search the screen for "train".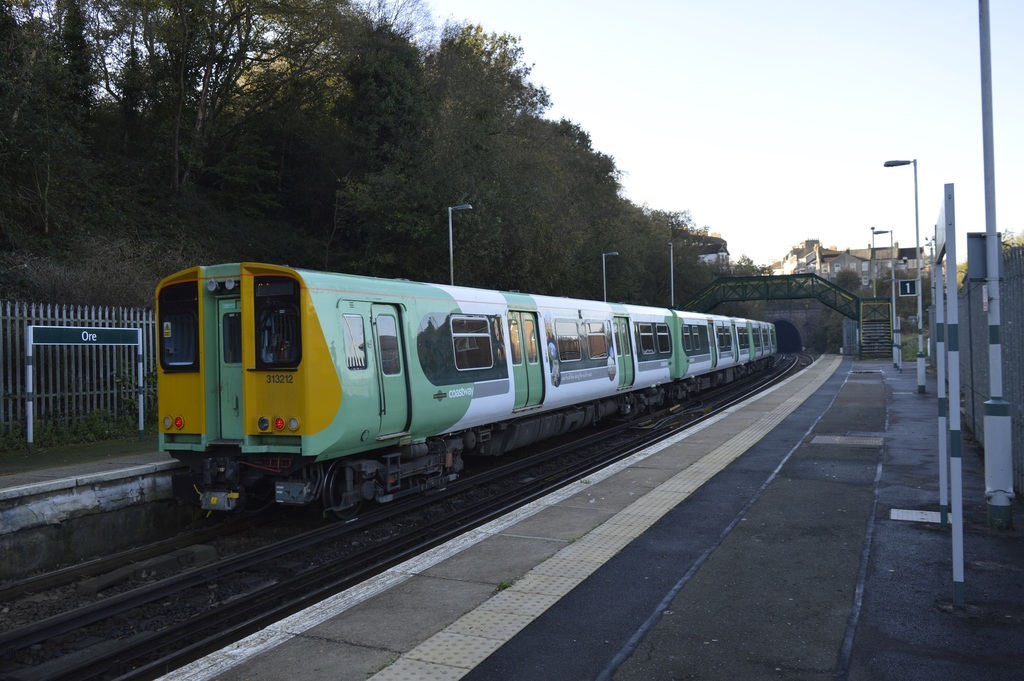
Found at <box>160,264,774,525</box>.
